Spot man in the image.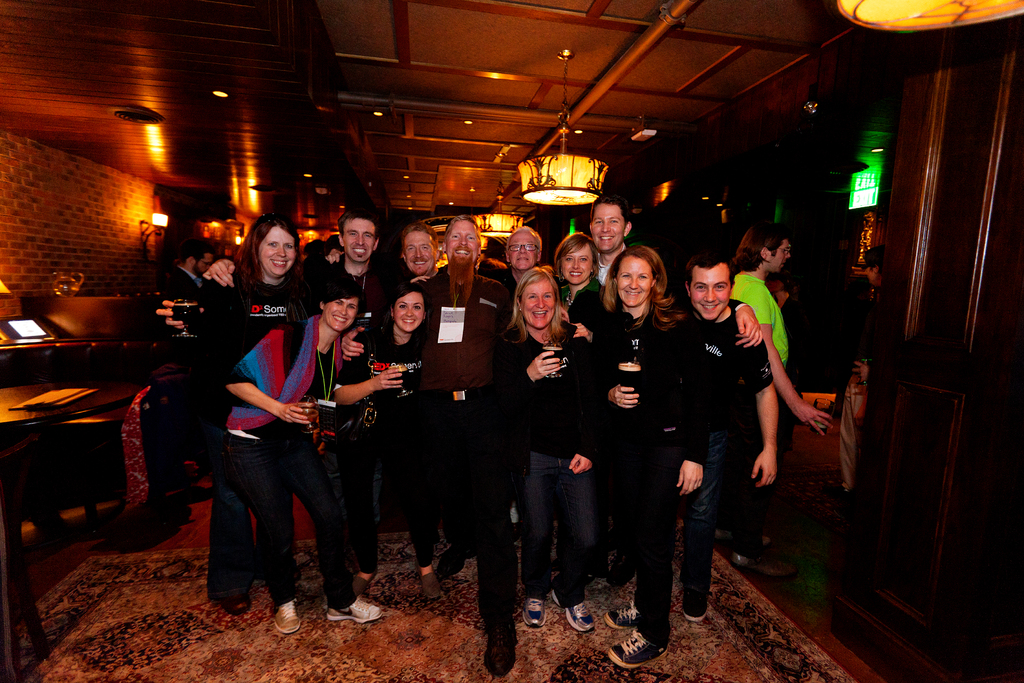
man found at <region>724, 218, 840, 579</region>.
